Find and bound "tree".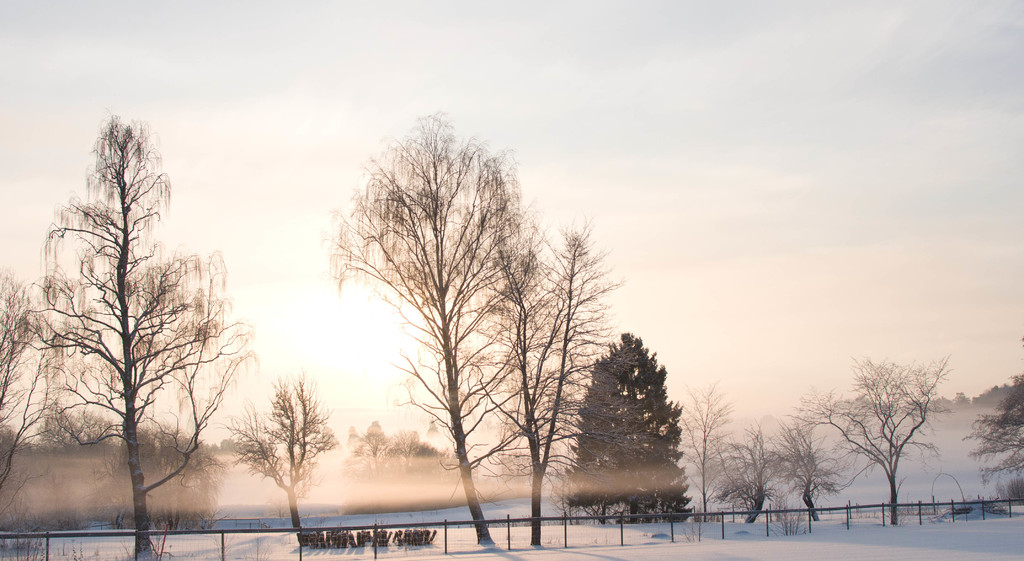
Bound: BBox(225, 375, 336, 527).
